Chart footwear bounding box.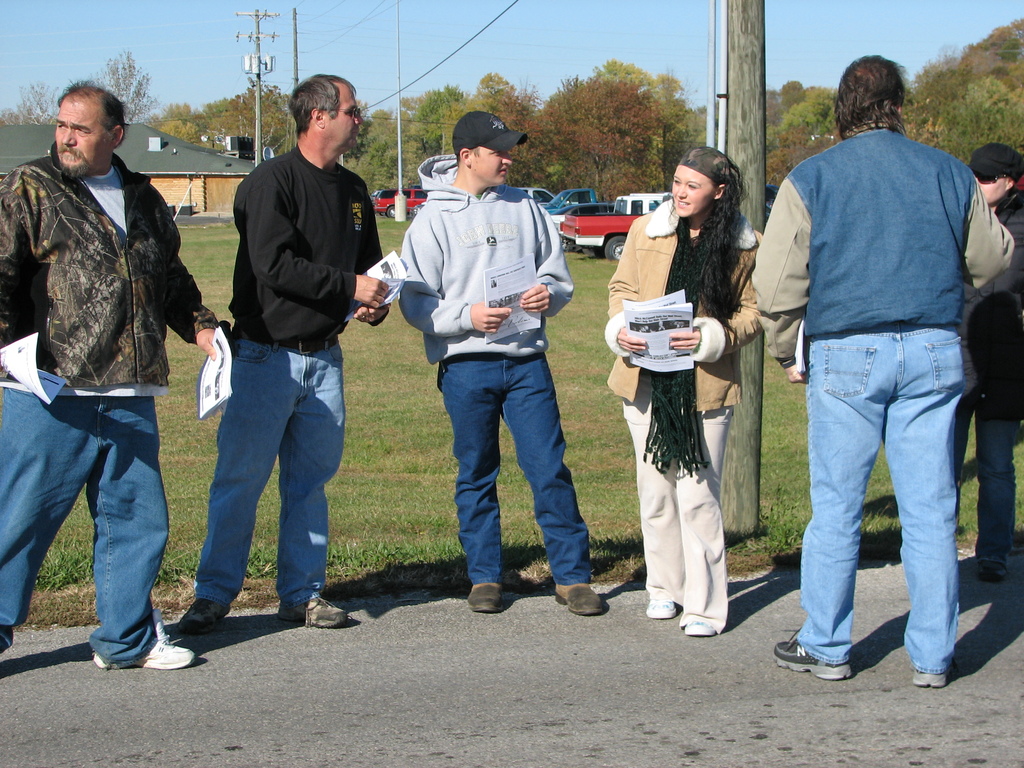
Charted: [92, 609, 198, 671].
